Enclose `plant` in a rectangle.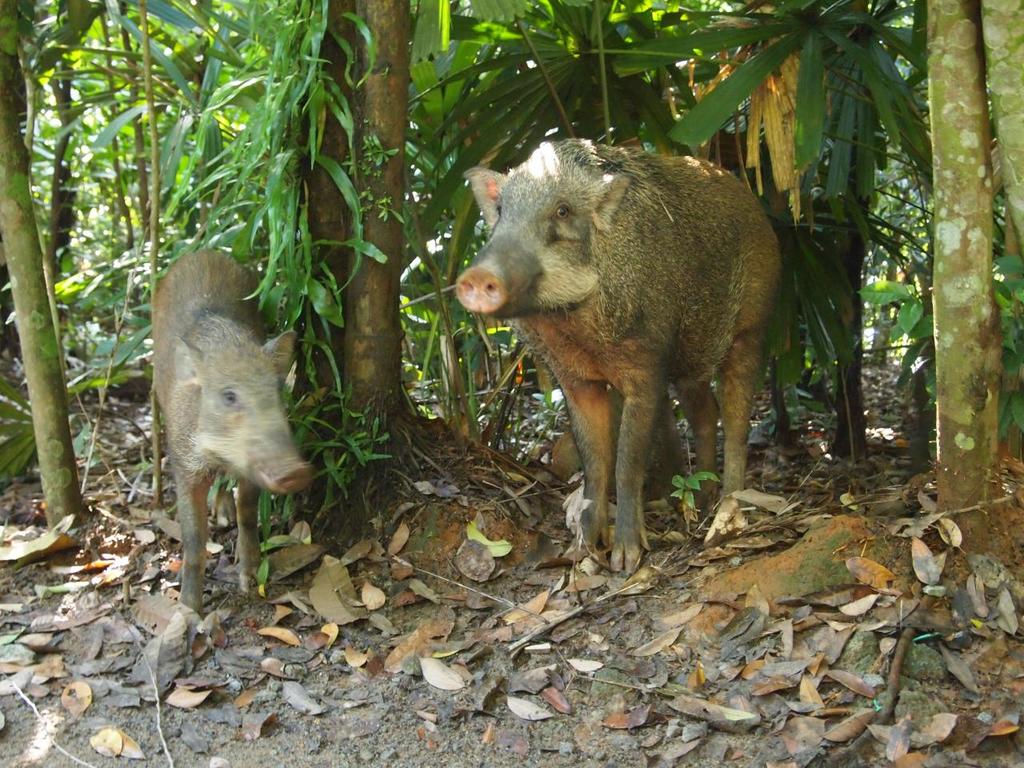
detection(595, 0, 935, 456).
